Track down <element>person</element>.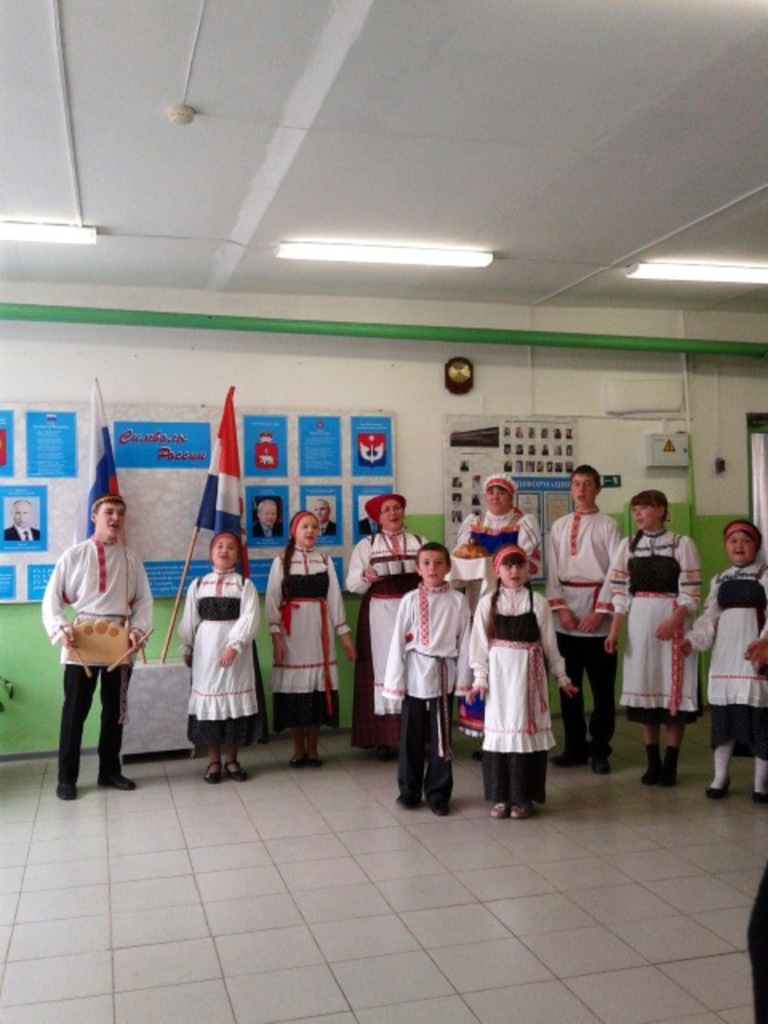
Tracked to 248, 499, 285, 539.
